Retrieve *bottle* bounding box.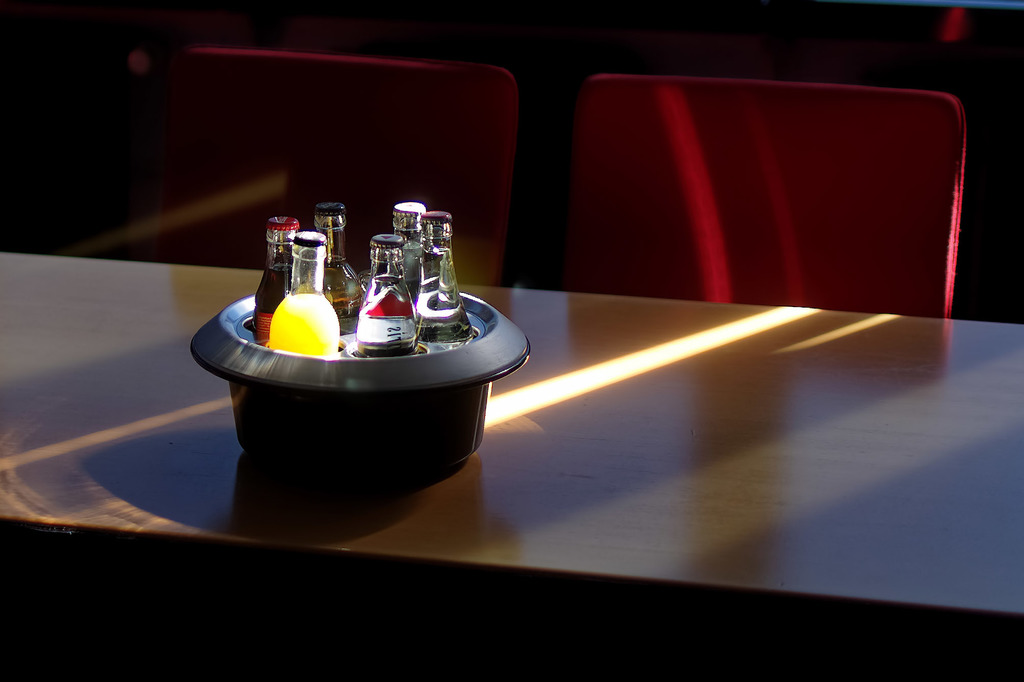
Bounding box: x1=257 y1=218 x2=303 y2=341.
